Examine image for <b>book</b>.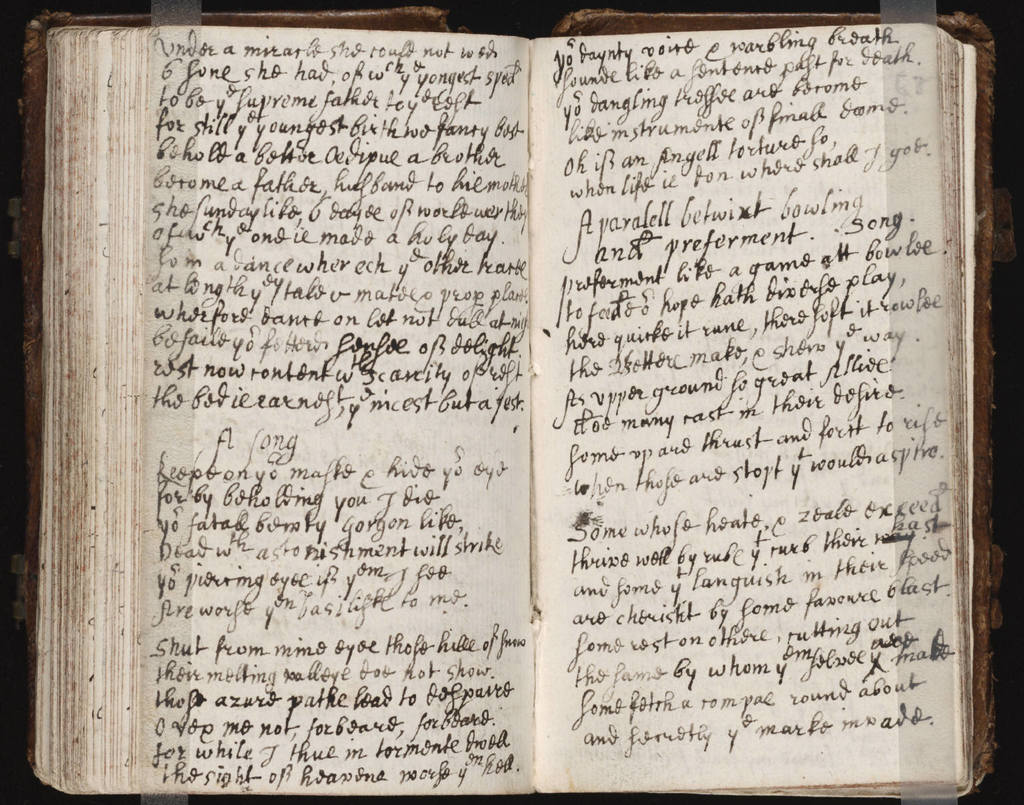
Examination result: locate(85, 0, 989, 804).
